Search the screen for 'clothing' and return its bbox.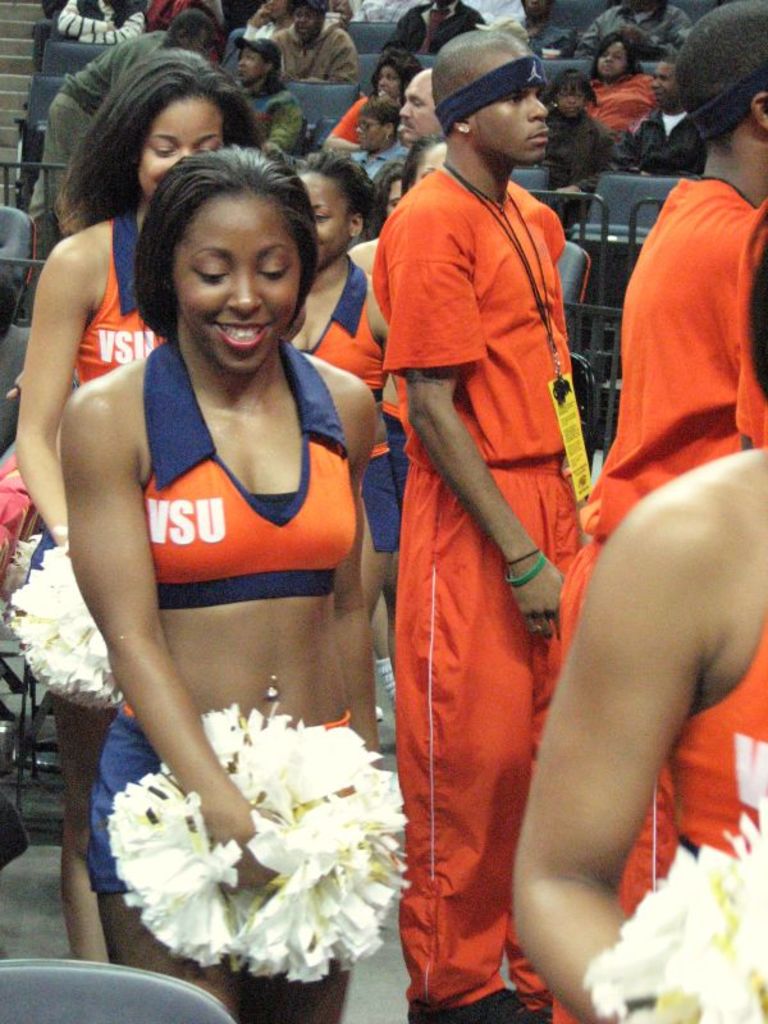
Found: x1=367 y1=163 x2=586 y2=1014.
